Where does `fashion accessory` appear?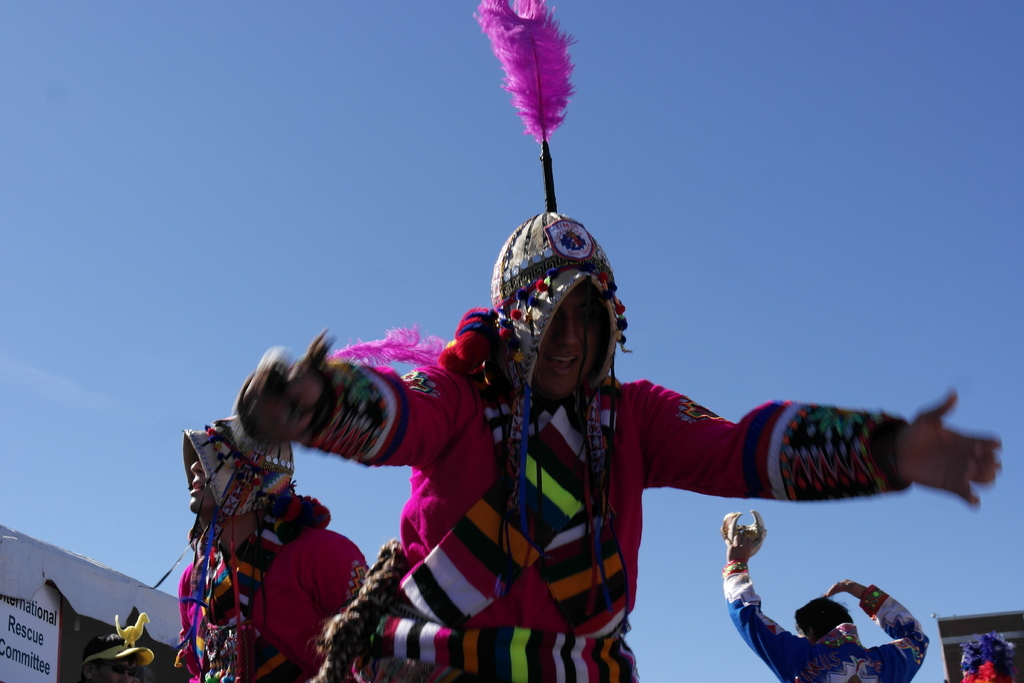
Appears at [x1=141, y1=416, x2=295, y2=682].
